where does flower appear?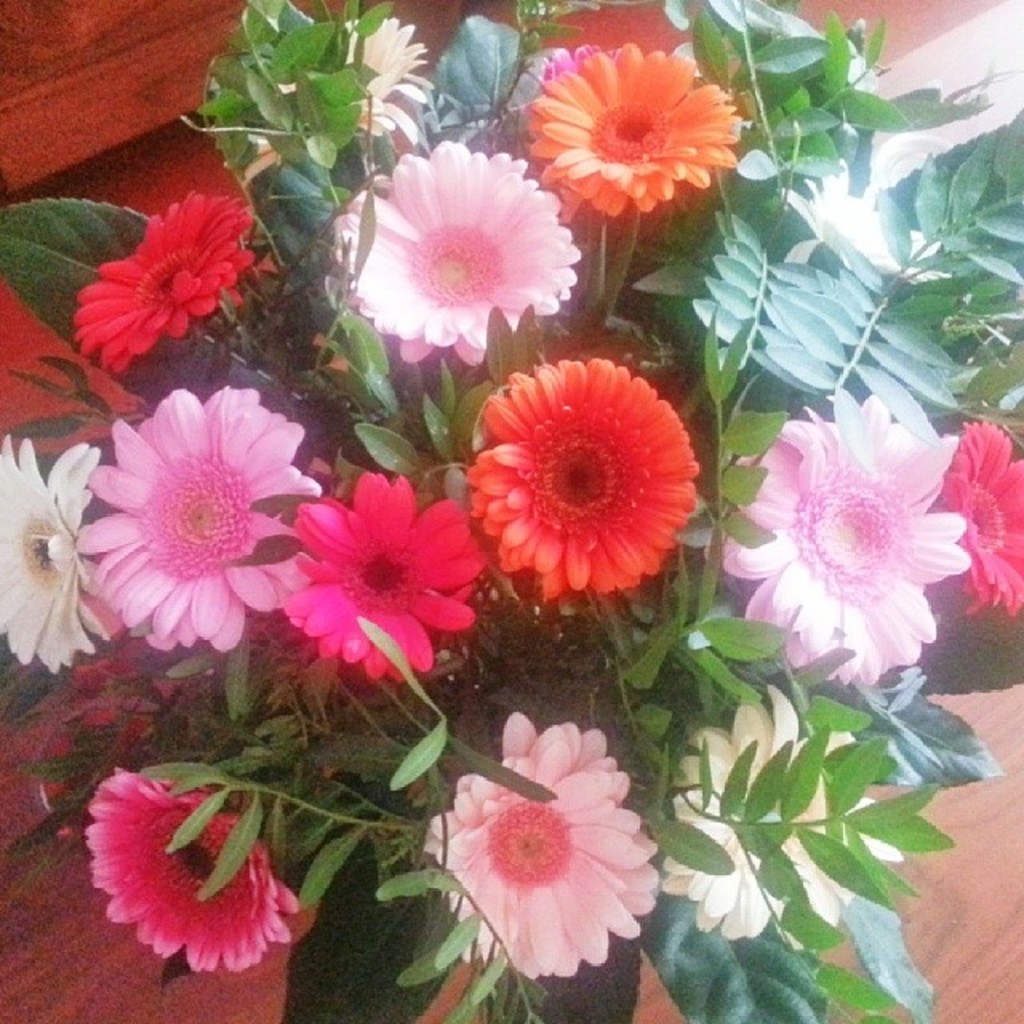
Appears at select_region(274, 461, 493, 694).
